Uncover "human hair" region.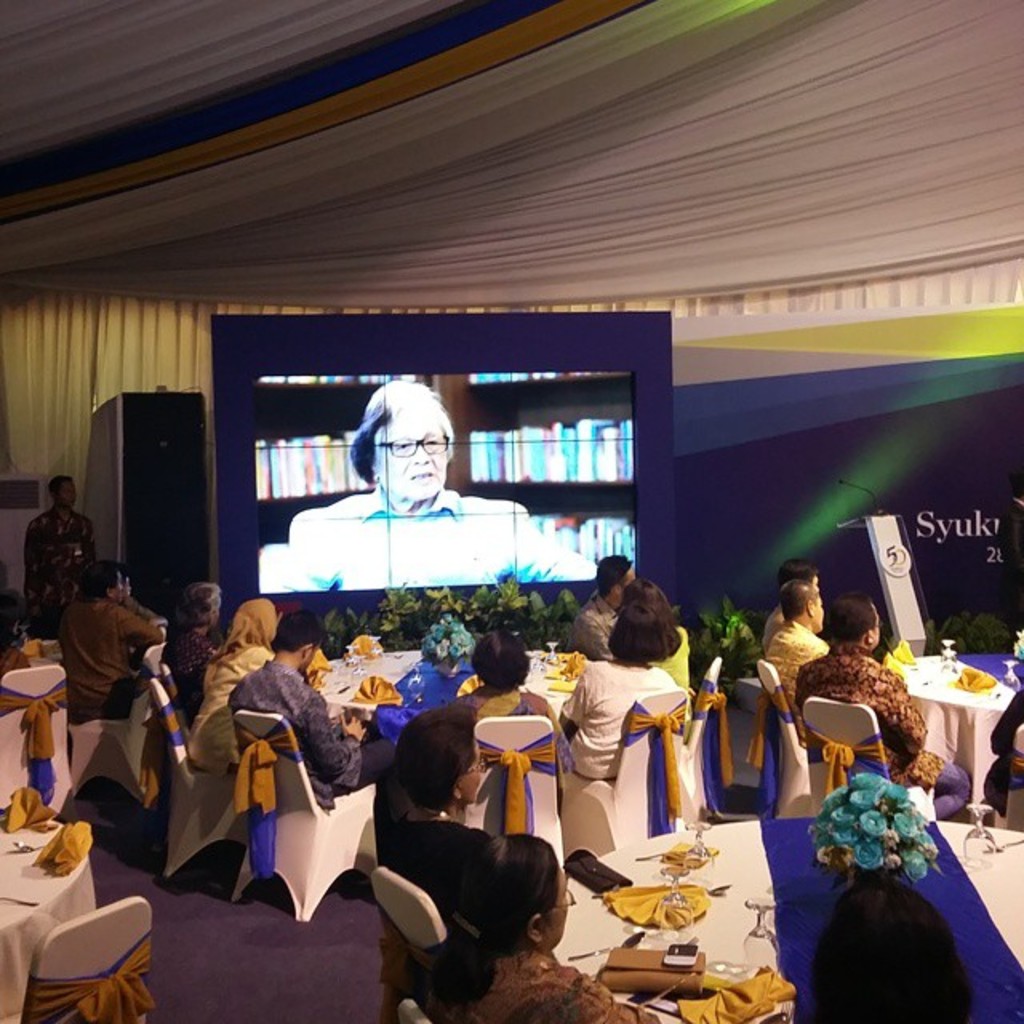
Uncovered: BBox(174, 581, 218, 635).
